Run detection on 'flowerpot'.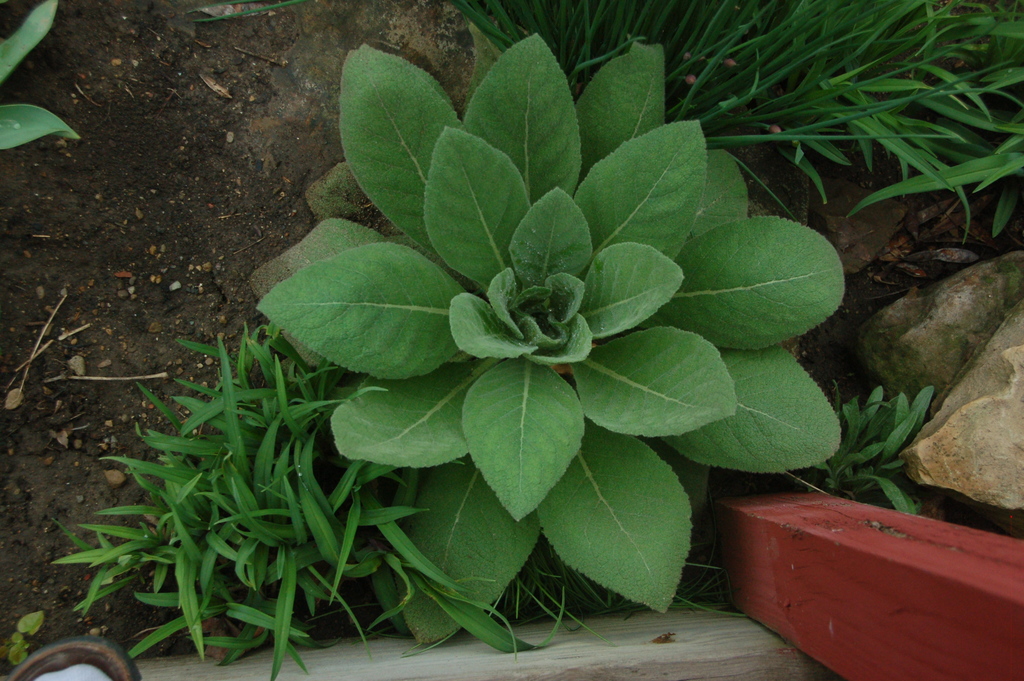
Result: 6,634,143,679.
